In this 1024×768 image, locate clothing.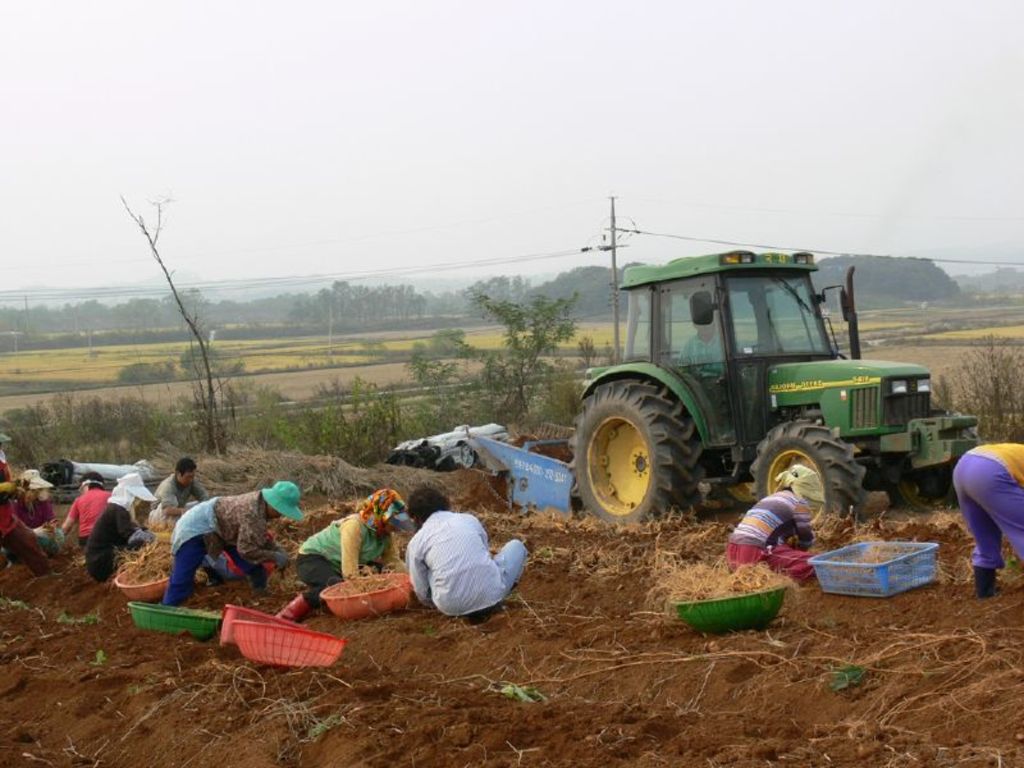
Bounding box: x1=291 y1=517 x2=394 y2=611.
